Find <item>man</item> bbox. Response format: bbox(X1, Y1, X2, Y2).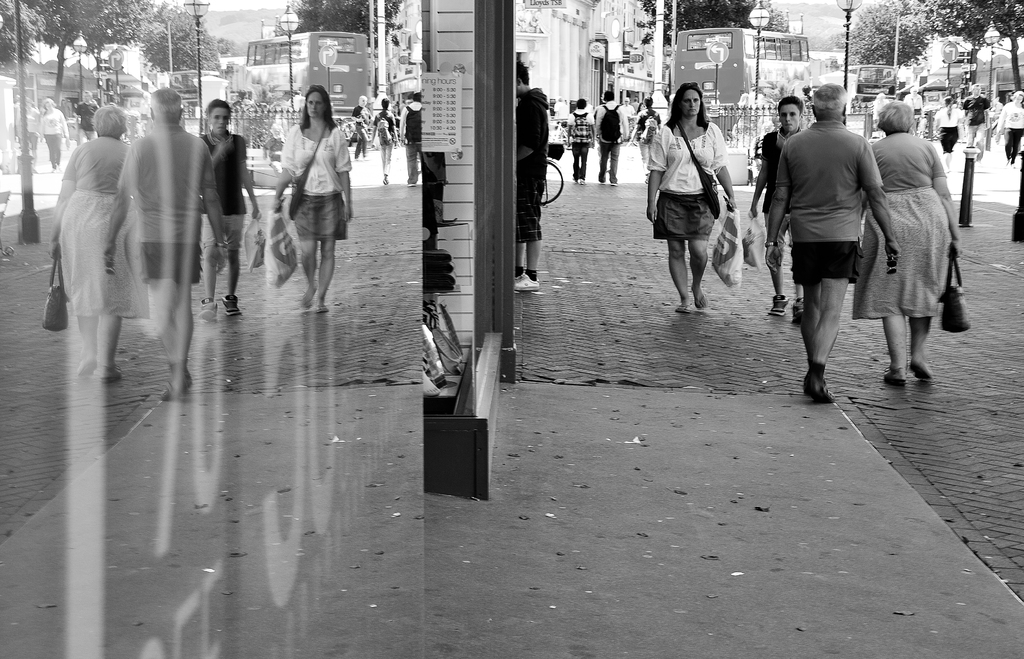
bbox(915, 86, 923, 113).
